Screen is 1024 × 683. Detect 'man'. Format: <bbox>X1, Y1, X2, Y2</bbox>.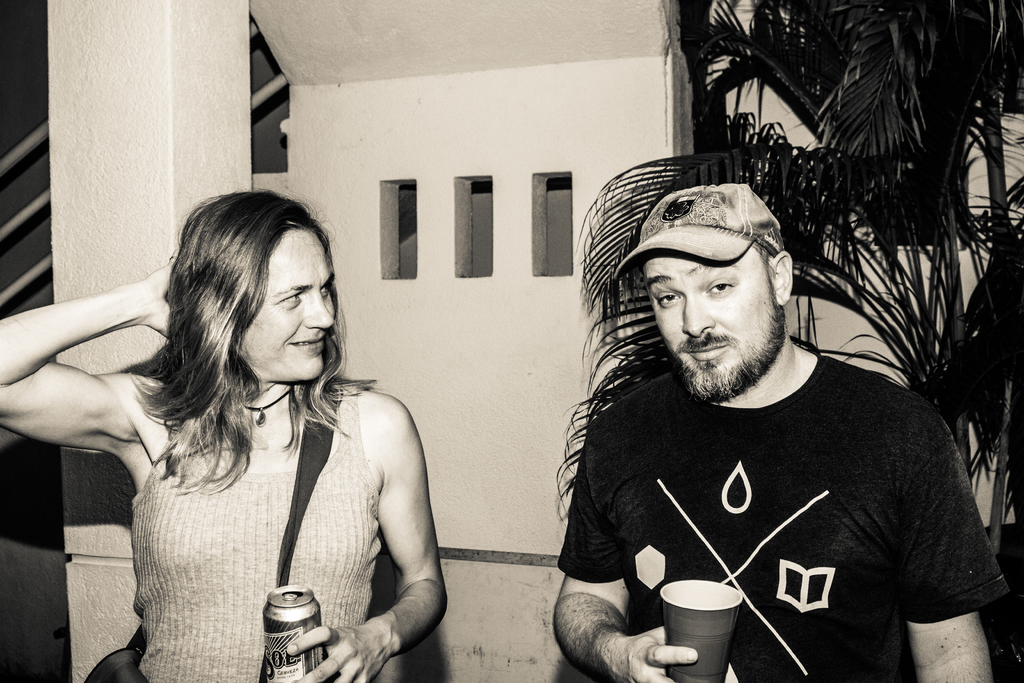
<bbox>0, 182, 447, 682</bbox>.
